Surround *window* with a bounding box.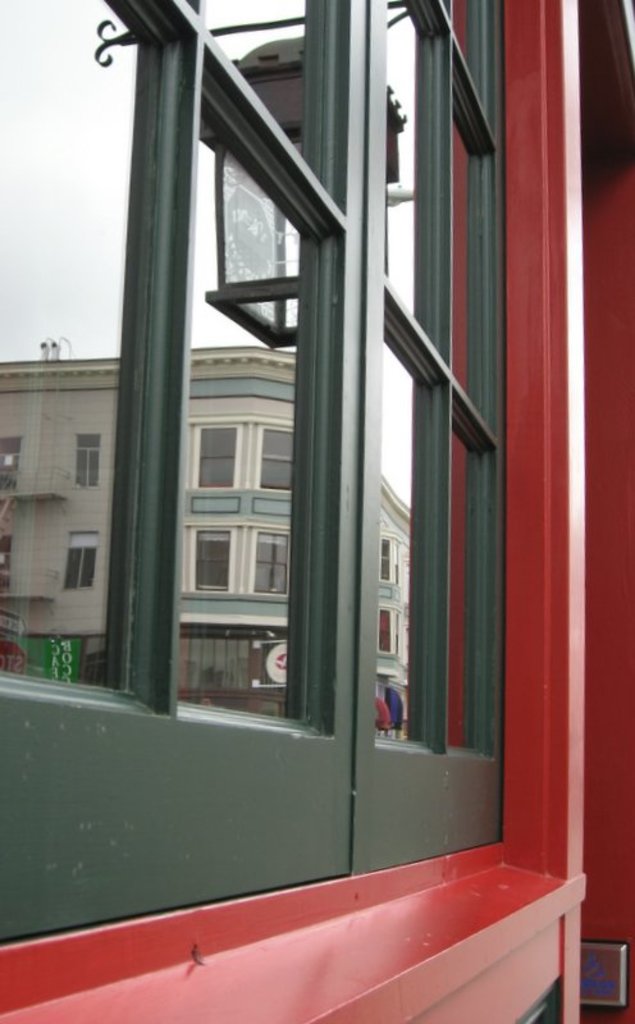
detection(60, 525, 97, 588).
